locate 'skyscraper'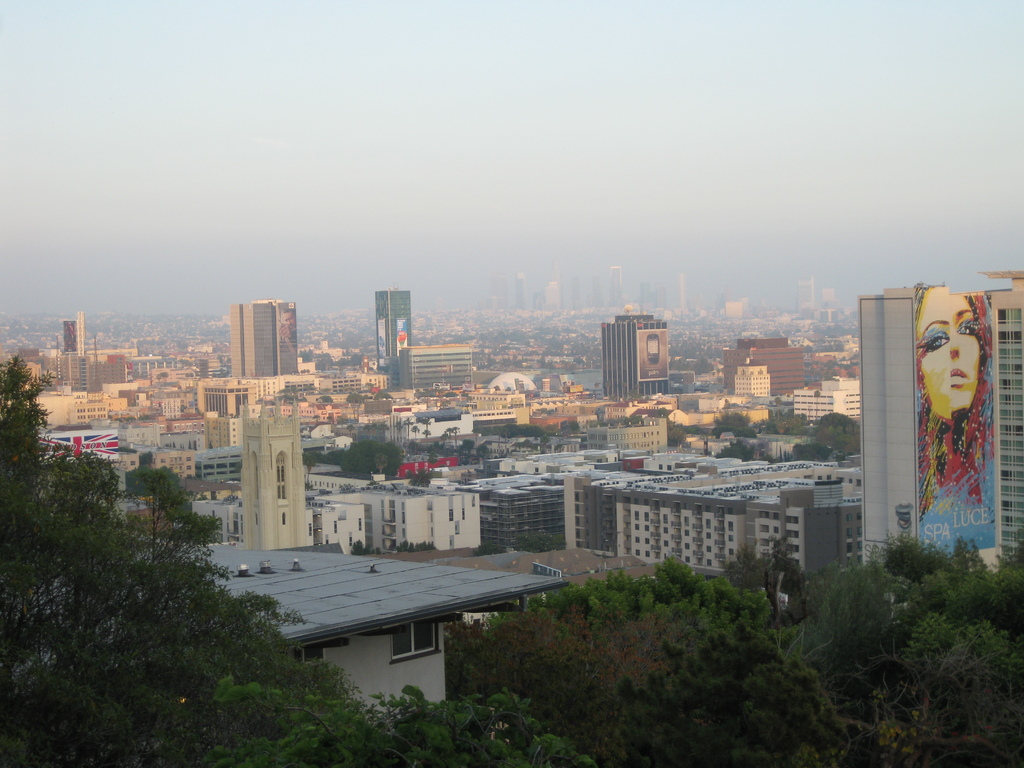
{"x1": 728, "y1": 335, "x2": 808, "y2": 401}
